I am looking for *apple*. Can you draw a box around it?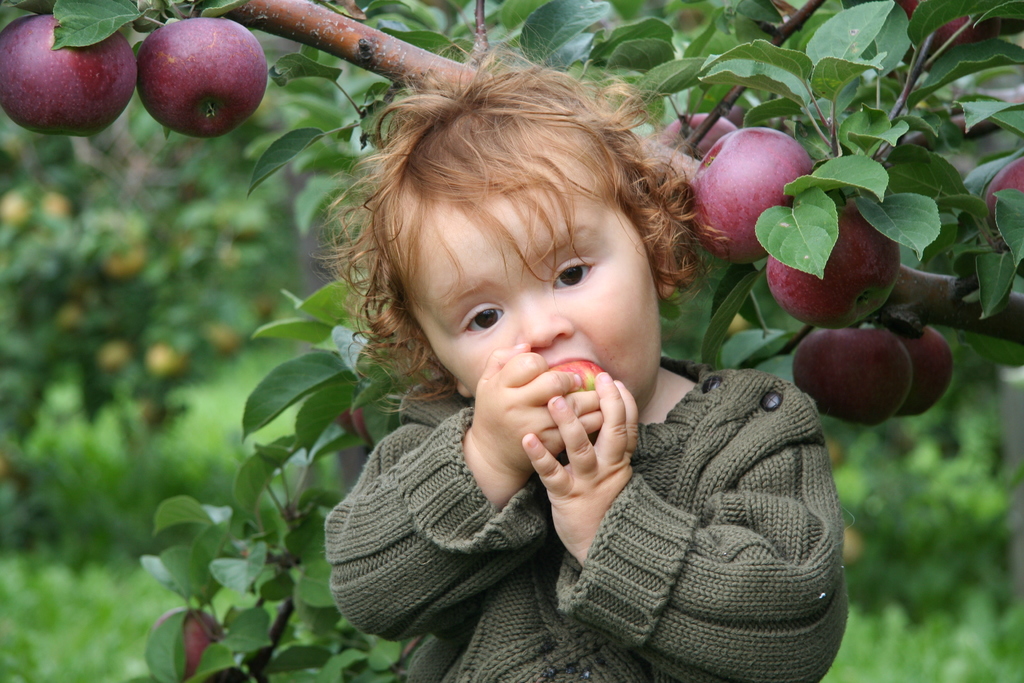
Sure, the bounding box is box=[143, 602, 236, 682].
